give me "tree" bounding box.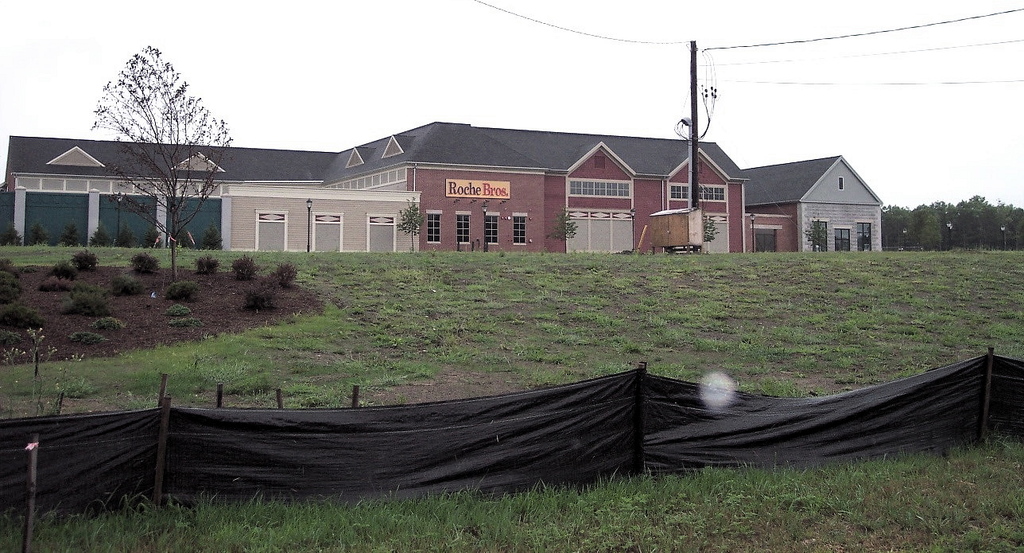
{"left": 799, "top": 214, "right": 831, "bottom": 254}.
